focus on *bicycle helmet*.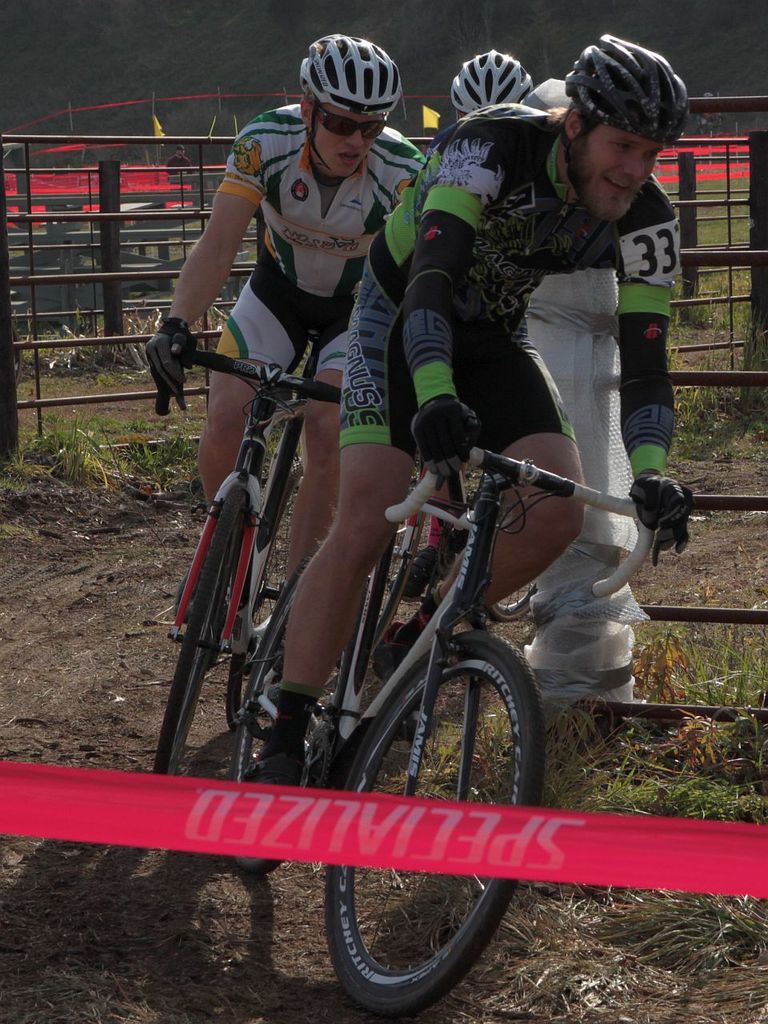
Focused at <bbox>299, 26, 403, 114</bbox>.
